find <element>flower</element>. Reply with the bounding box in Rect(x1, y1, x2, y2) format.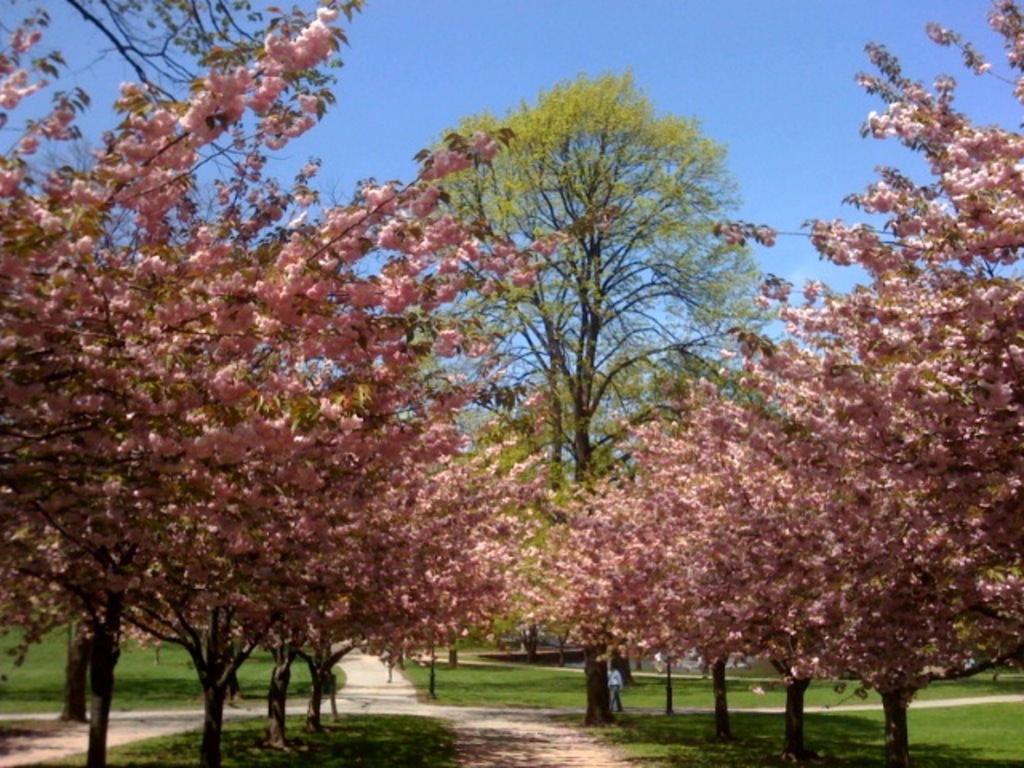
Rect(264, 8, 333, 69).
